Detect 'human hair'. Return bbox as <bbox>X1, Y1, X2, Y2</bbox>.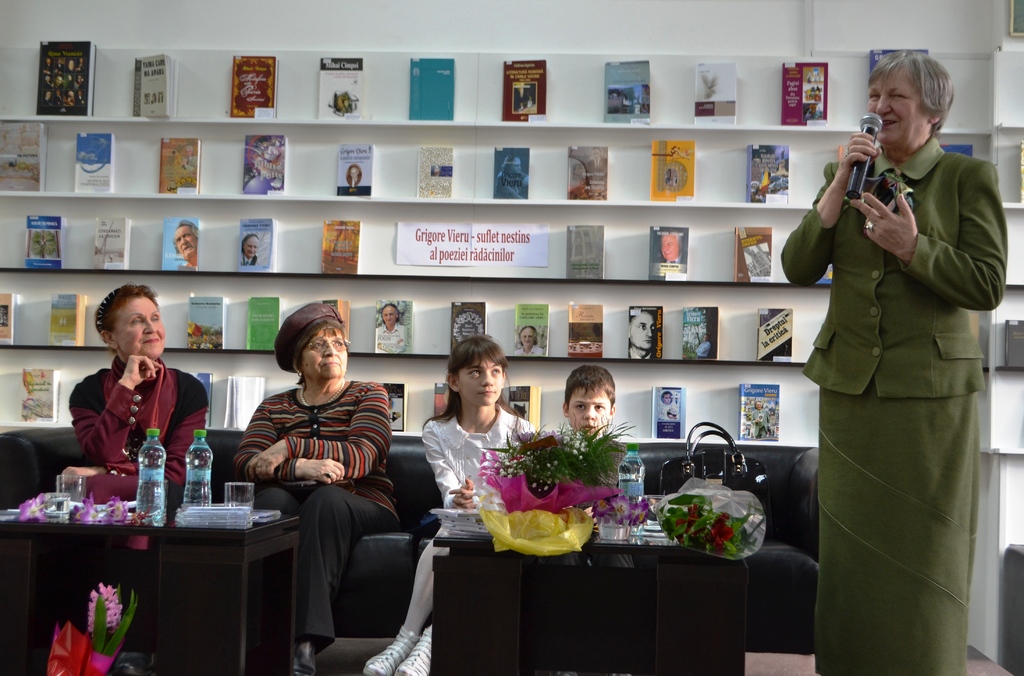
<bbox>173, 218, 200, 253</bbox>.
